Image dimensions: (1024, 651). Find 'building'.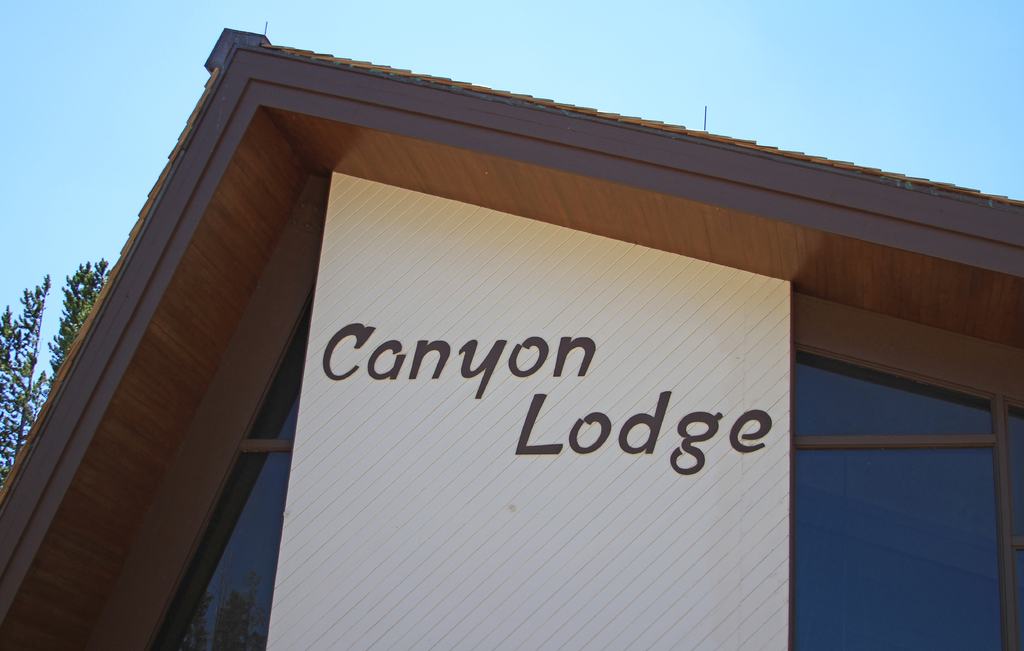
[left=0, top=25, right=1023, bottom=650].
